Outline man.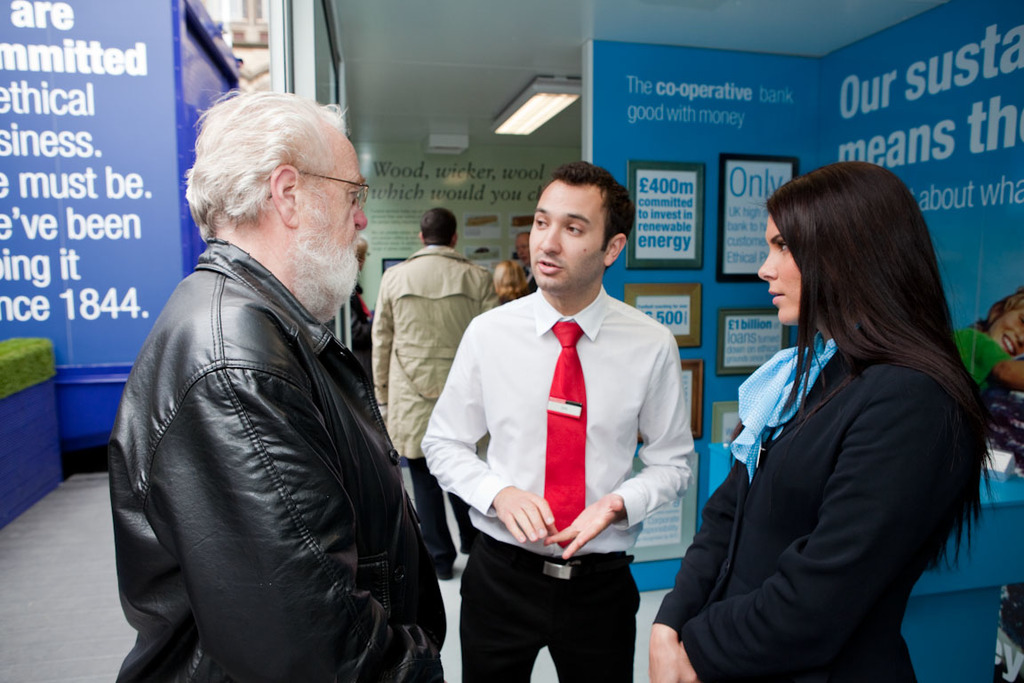
Outline: 115 91 448 682.
